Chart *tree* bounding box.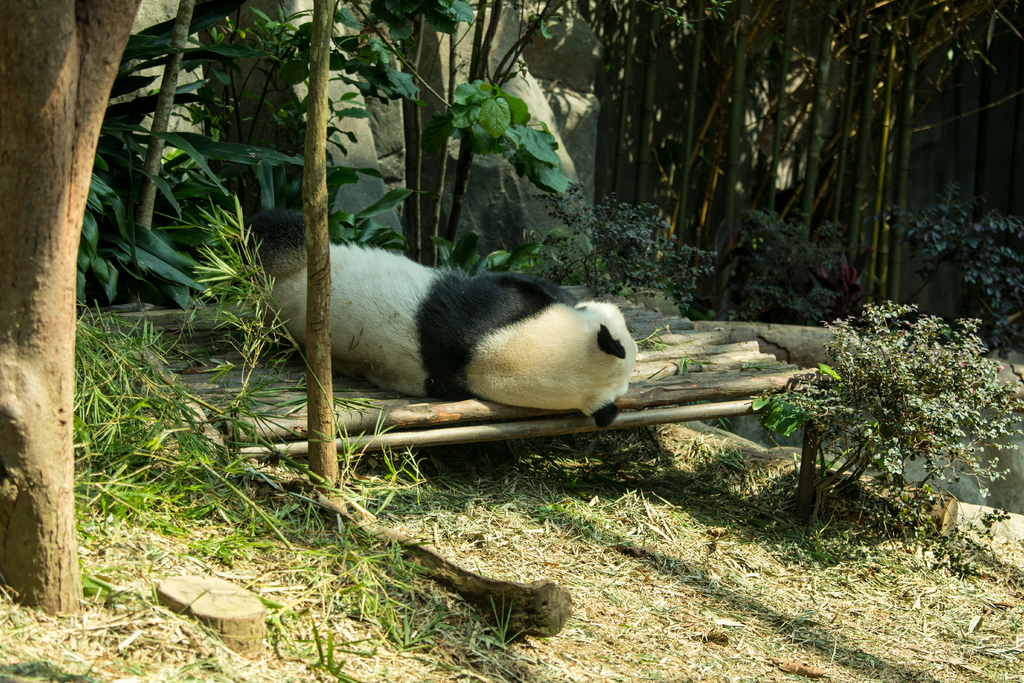
Charted: (0,0,218,663).
